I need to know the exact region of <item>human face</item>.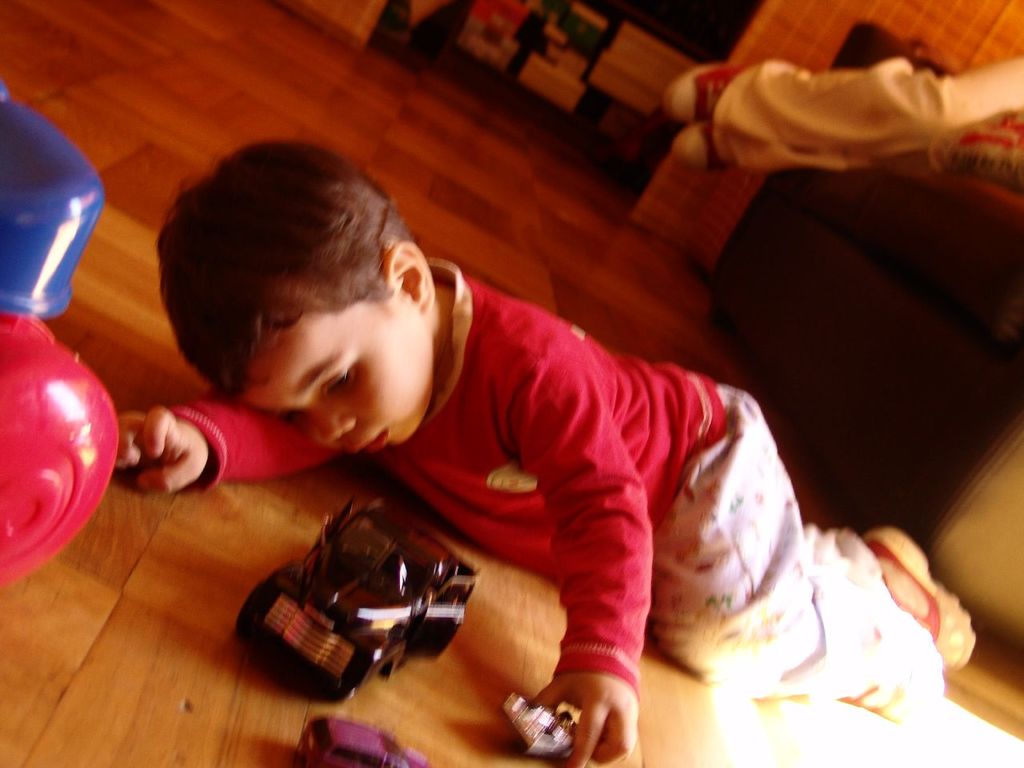
Region: (250,304,426,454).
